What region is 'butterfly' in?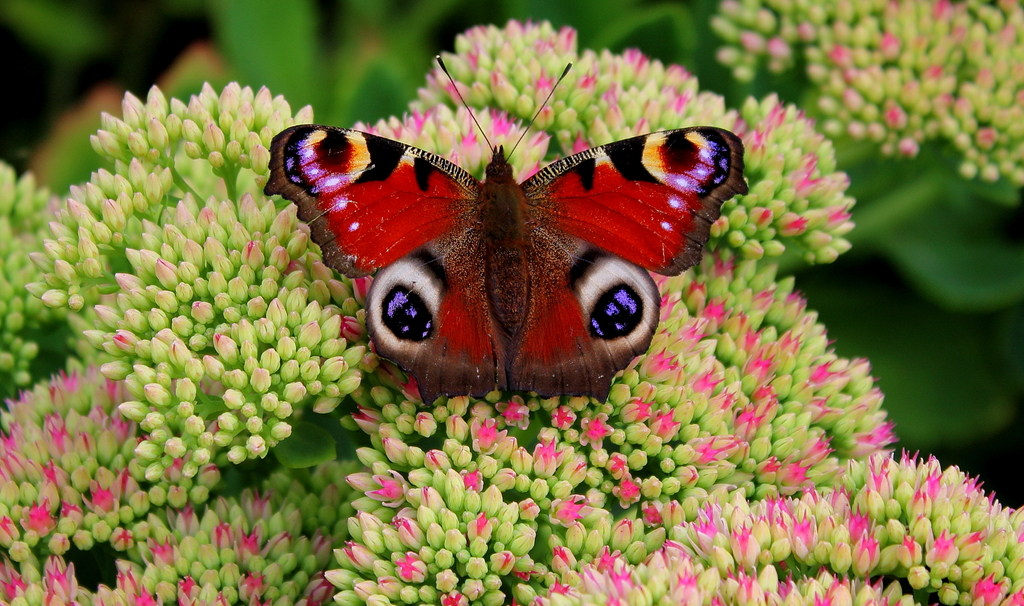
{"left": 275, "top": 49, "right": 733, "bottom": 422}.
